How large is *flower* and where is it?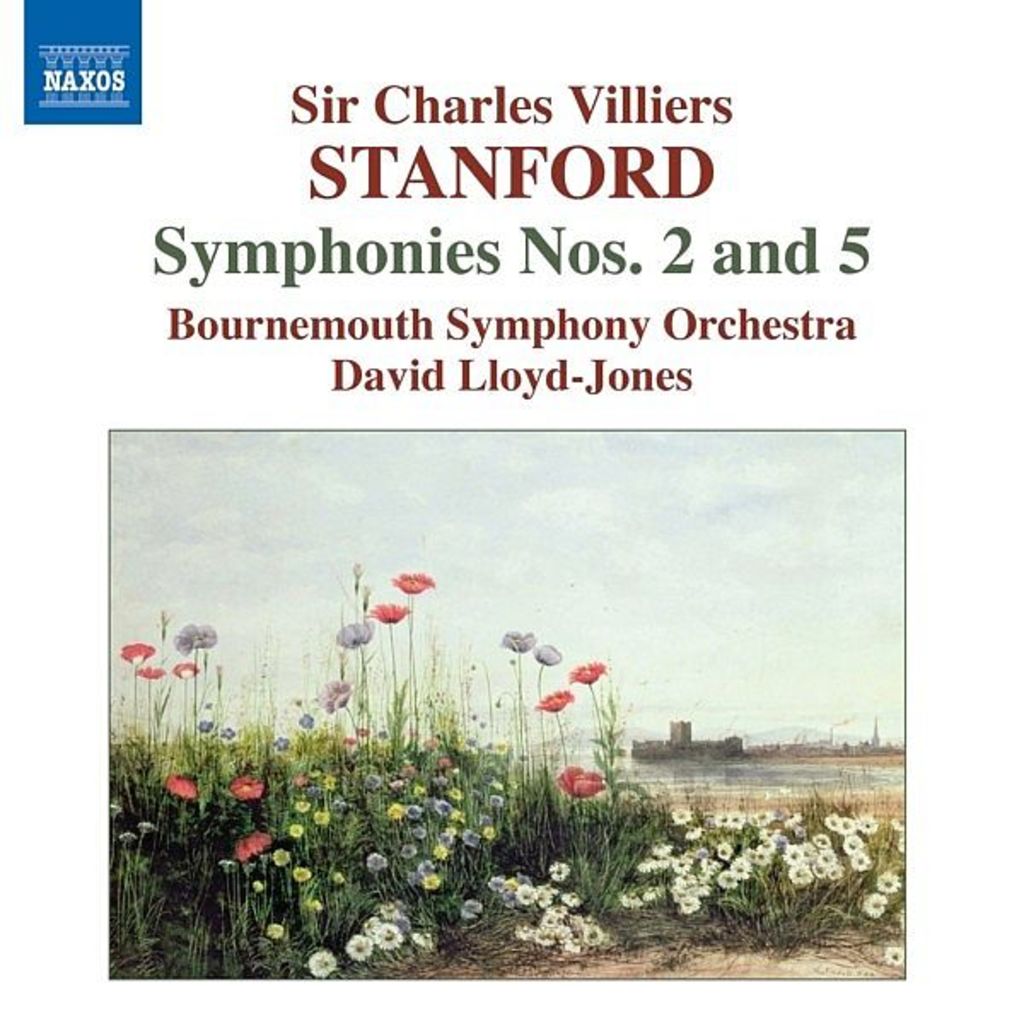
Bounding box: [left=249, top=882, right=268, bottom=893].
